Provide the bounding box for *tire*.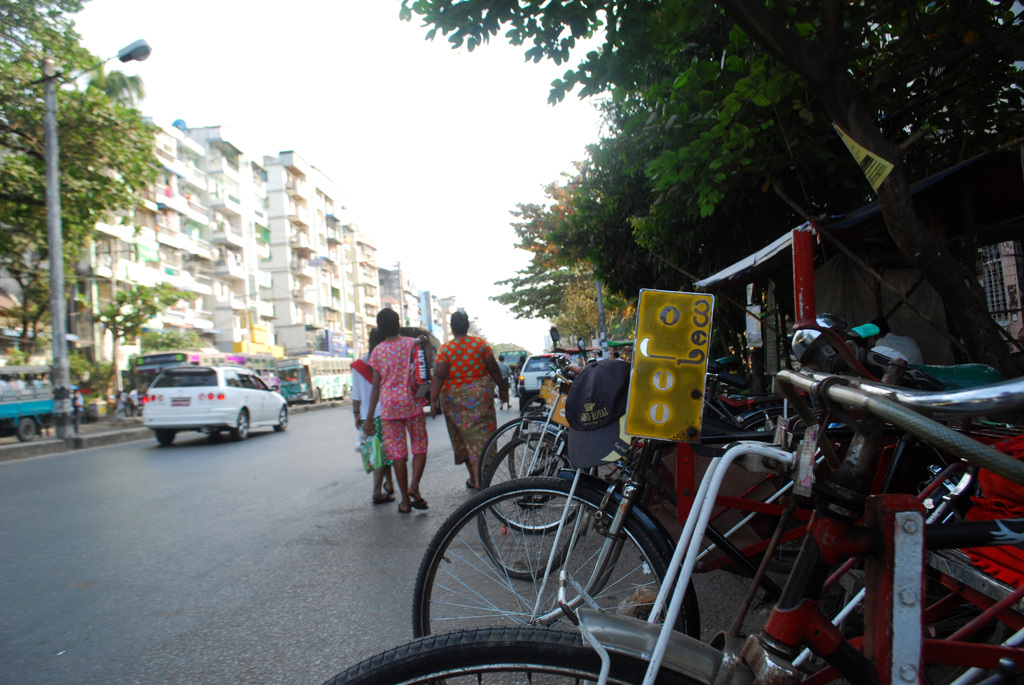
x1=521, y1=407, x2=546, y2=450.
